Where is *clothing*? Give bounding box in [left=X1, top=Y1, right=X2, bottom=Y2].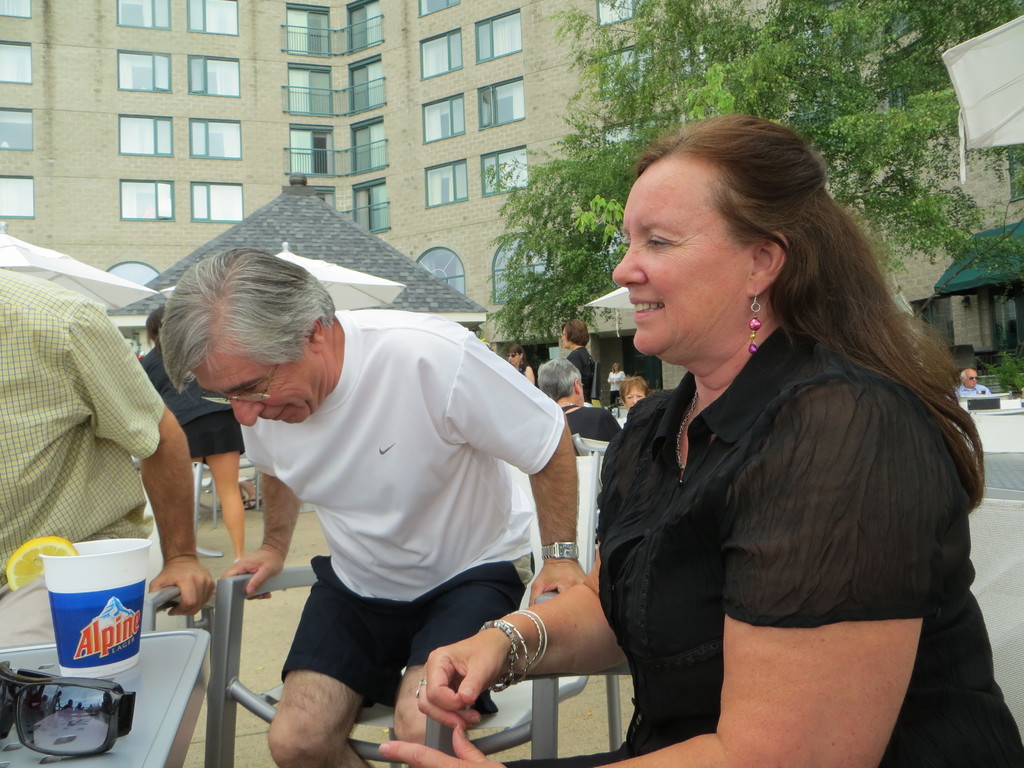
[left=563, top=343, right=597, bottom=405].
